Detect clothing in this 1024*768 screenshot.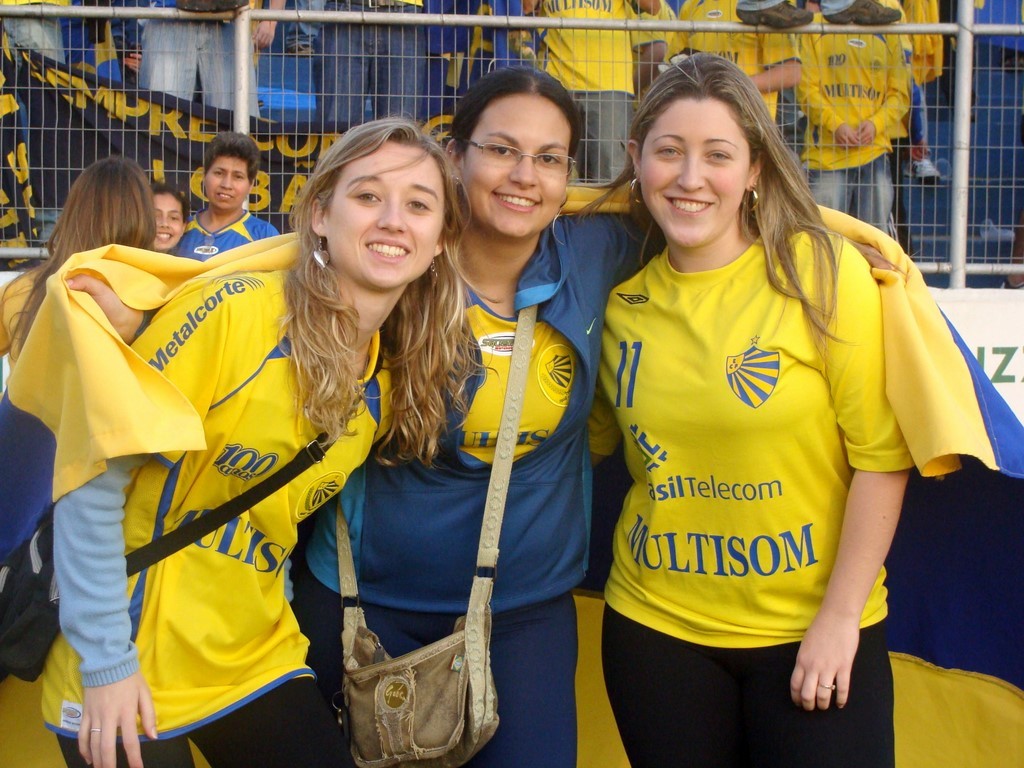
Detection: (291, 206, 661, 767).
